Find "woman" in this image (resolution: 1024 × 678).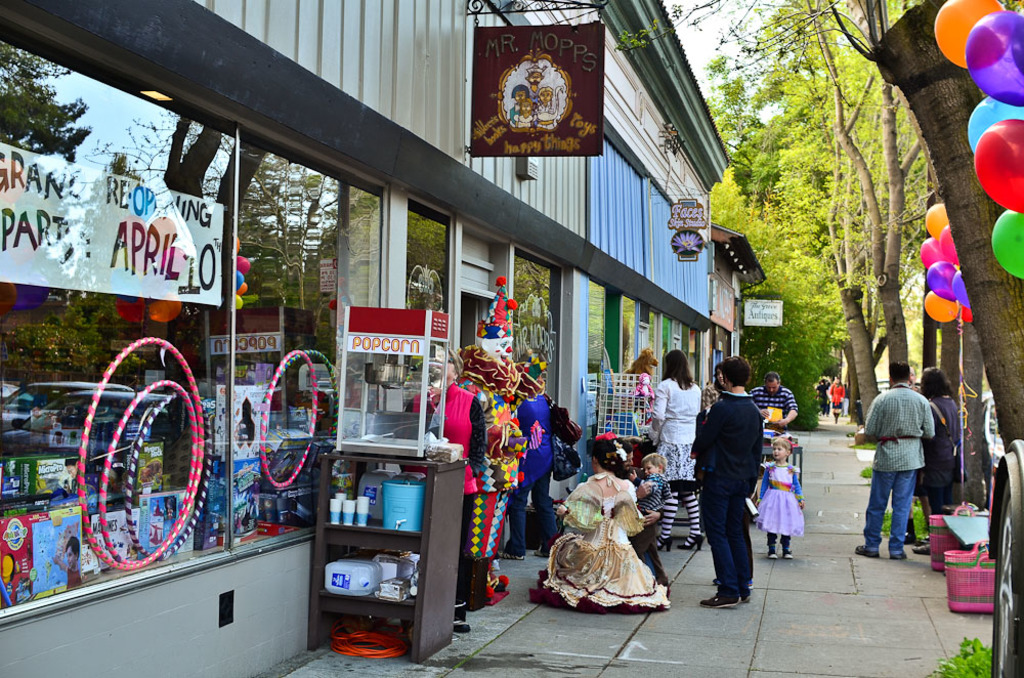
(x1=826, y1=377, x2=850, y2=419).
